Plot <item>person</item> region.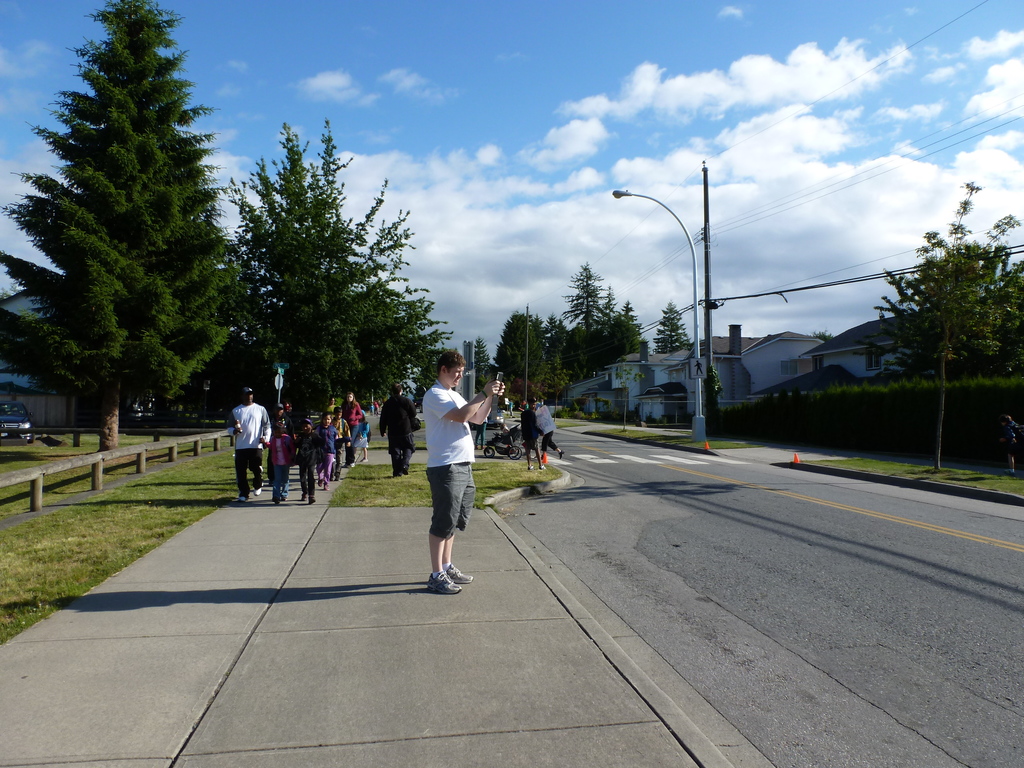
Plotted at <region>230, 384, 270, 503</region>.
